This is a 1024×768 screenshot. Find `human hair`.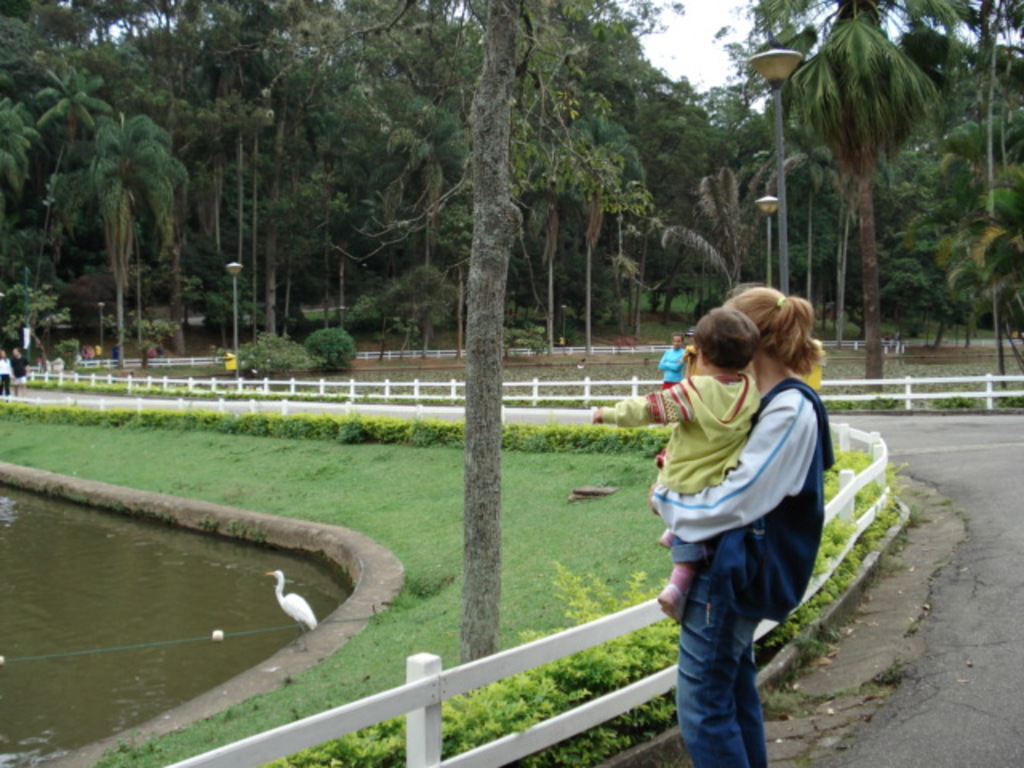
Bounding box: left=672, top=330, right=683, bottom=341.
